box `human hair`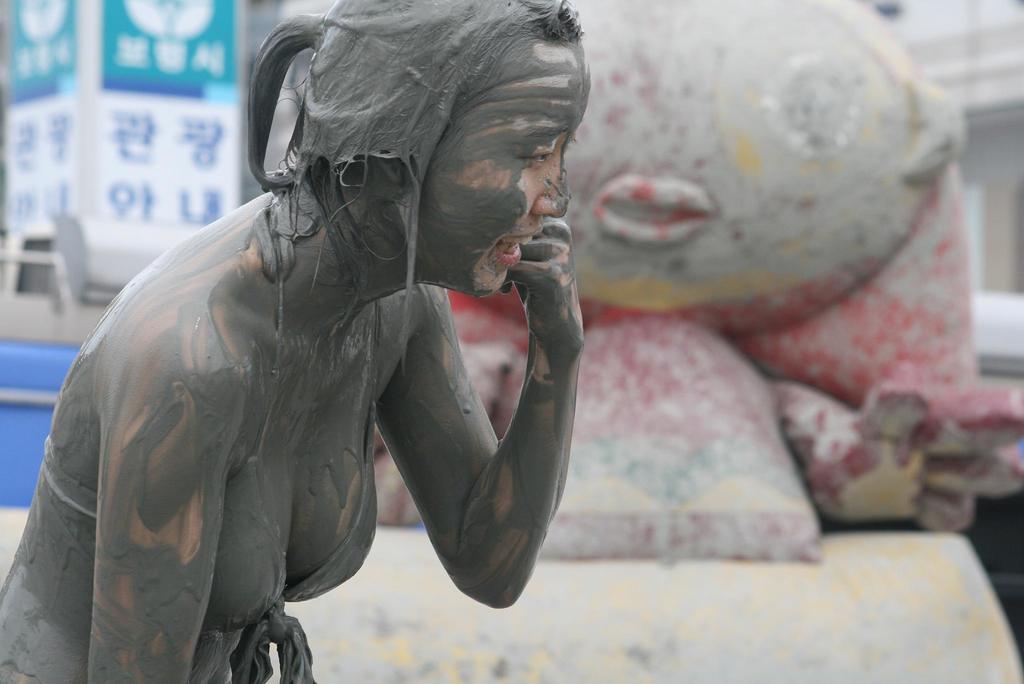
242/0/593/371
